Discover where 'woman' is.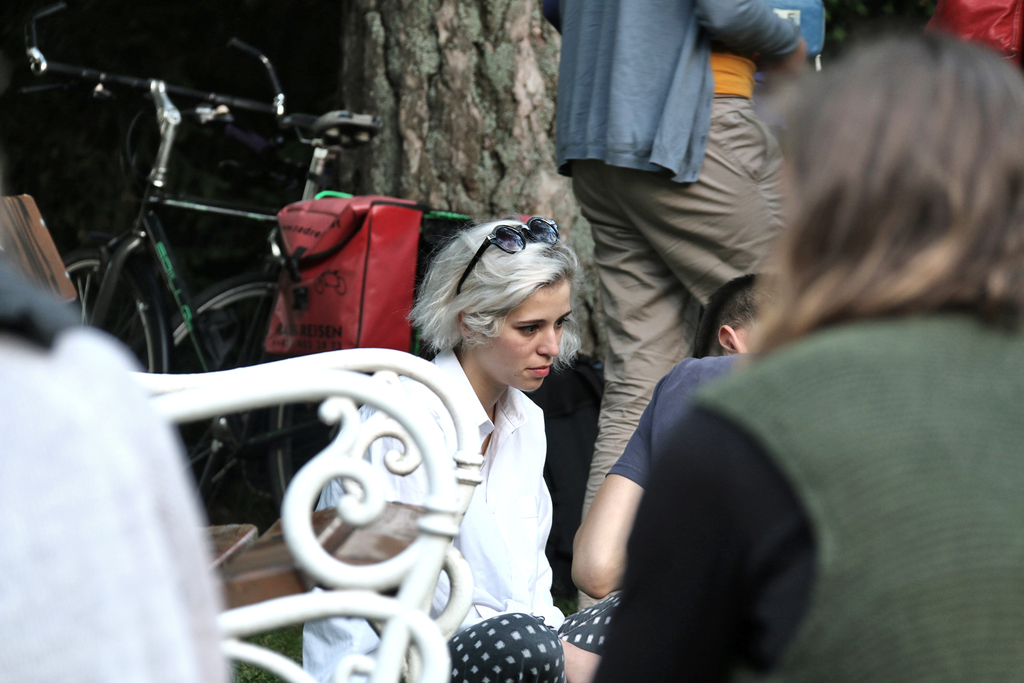
Discovered at 366,195,594,649.
